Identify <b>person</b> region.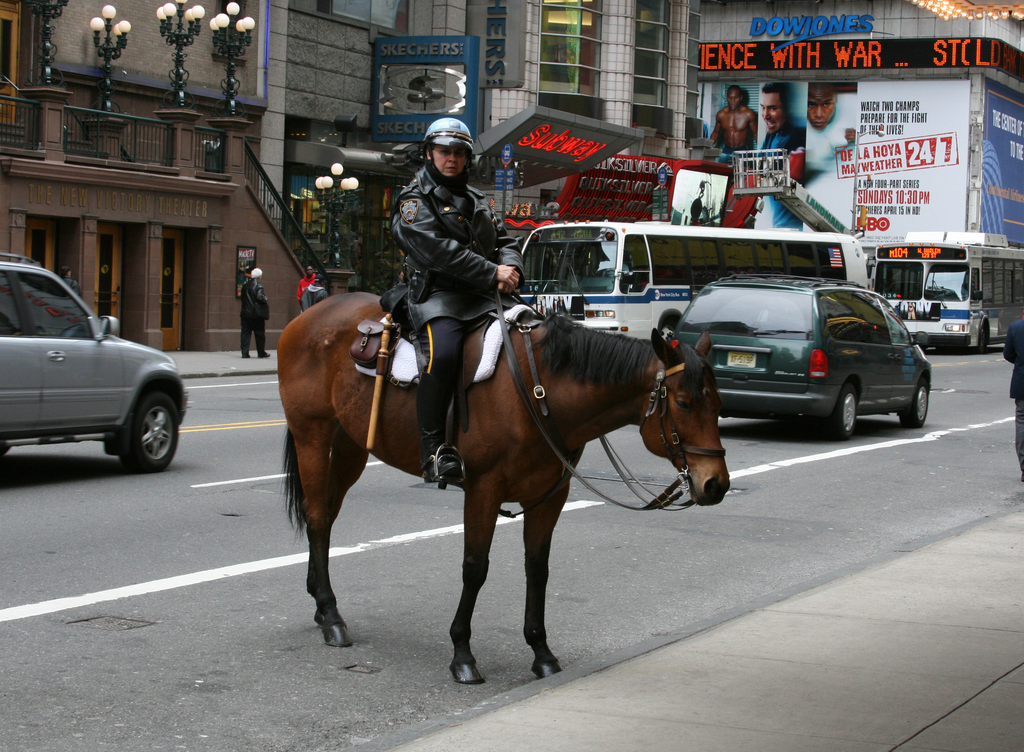
Region: (left=394, top=116, right=531, bottom=473).
